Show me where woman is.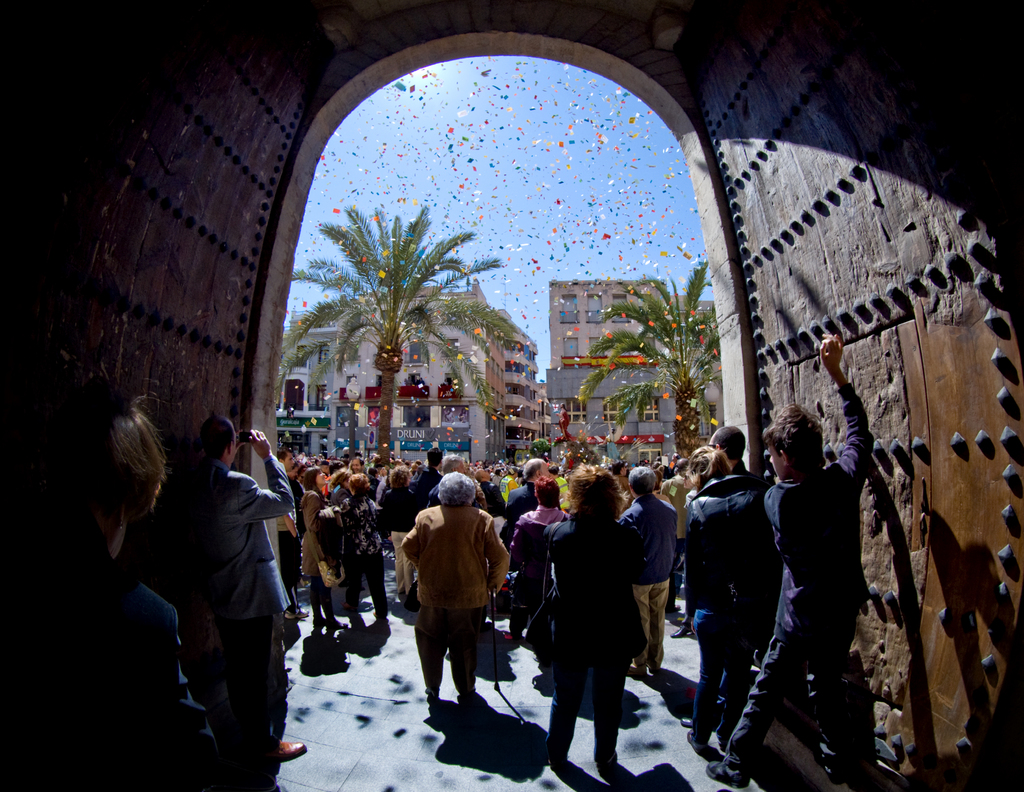
woman is at x1=378 y1=465 x2=425 y2=592.
